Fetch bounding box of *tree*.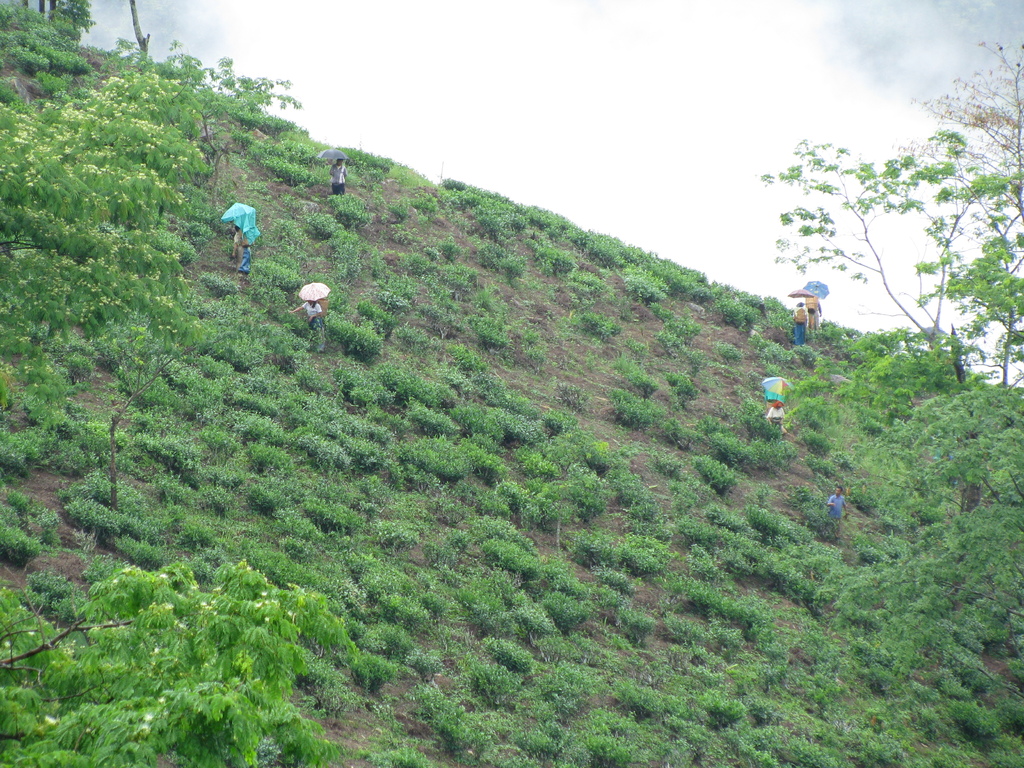
Bbox: detection(904, 172, 1023, 409).
